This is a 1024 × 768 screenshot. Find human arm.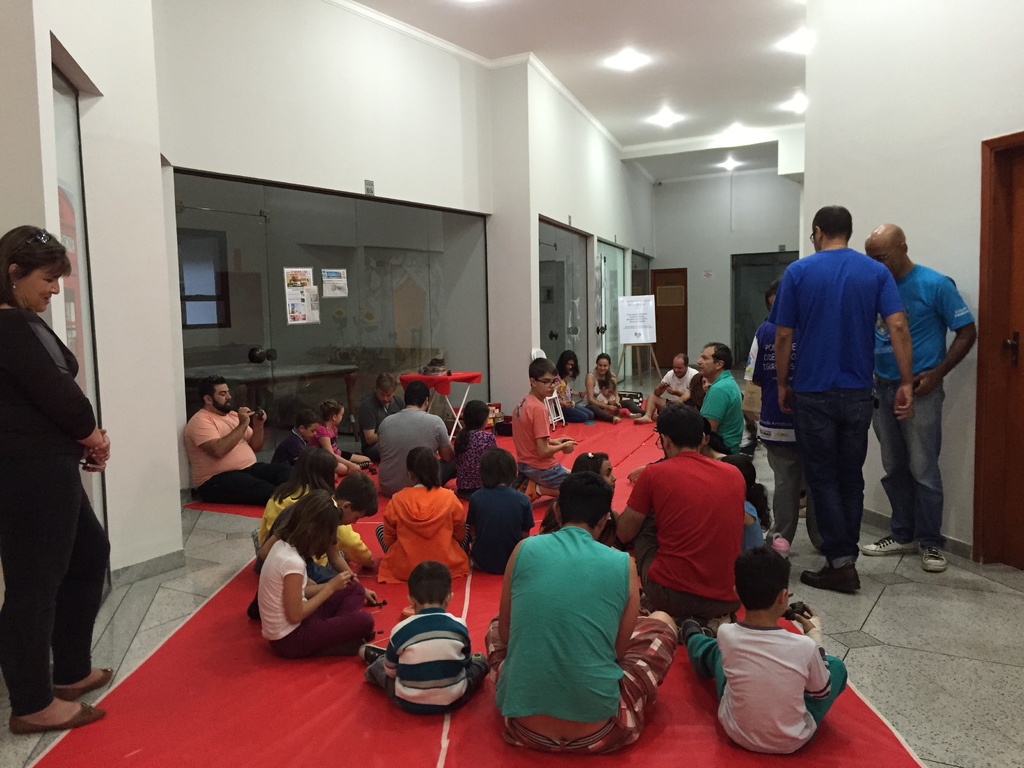
Bounding box: 704 388 732 435.
